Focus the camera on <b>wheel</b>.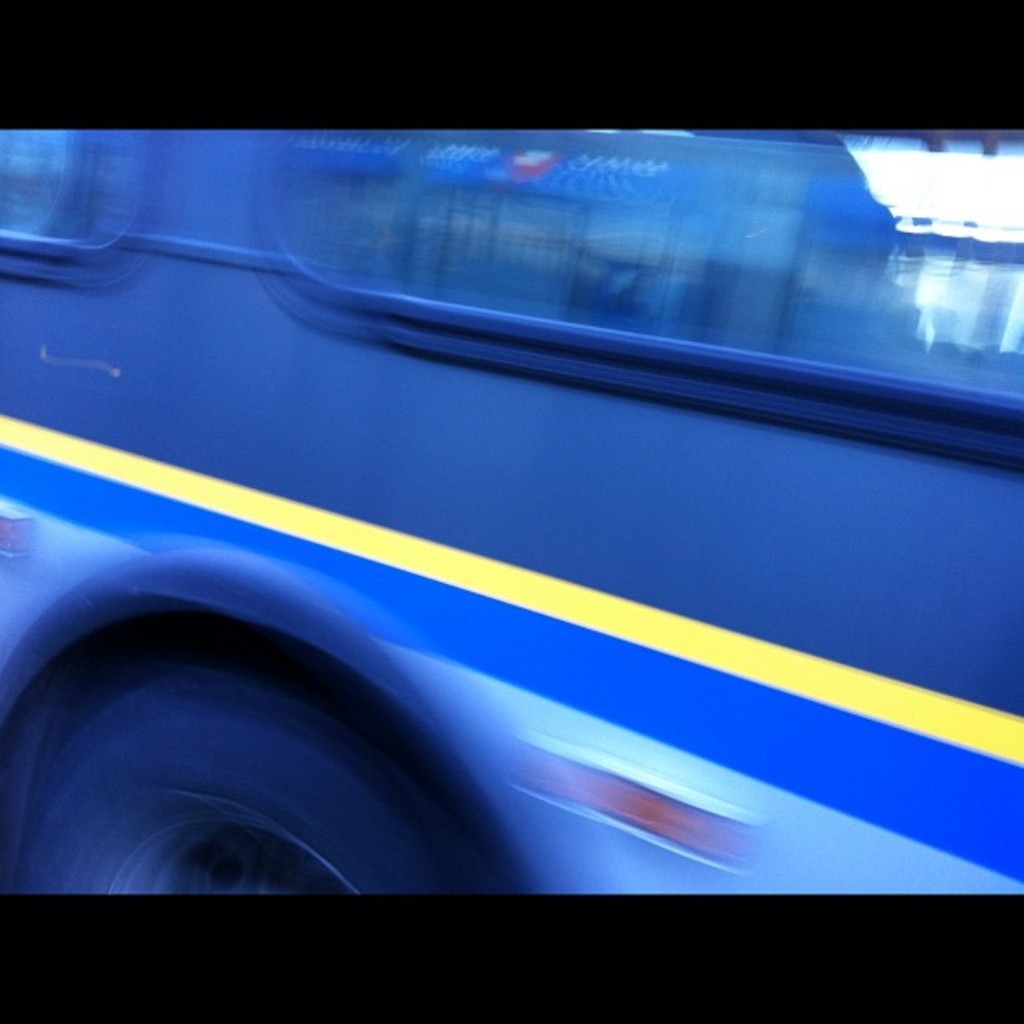
Focus region: bbox=(55, 622, 500, 914).
